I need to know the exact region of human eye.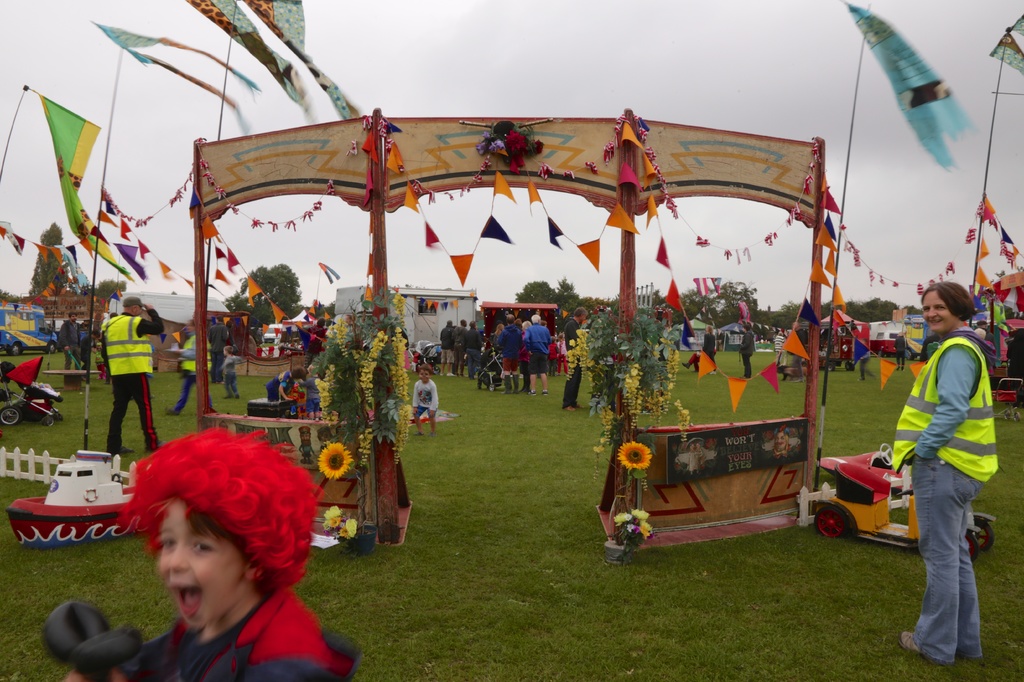
Region: {"left": 936, "top": 306, "right": 946, "bottom": 311}.
